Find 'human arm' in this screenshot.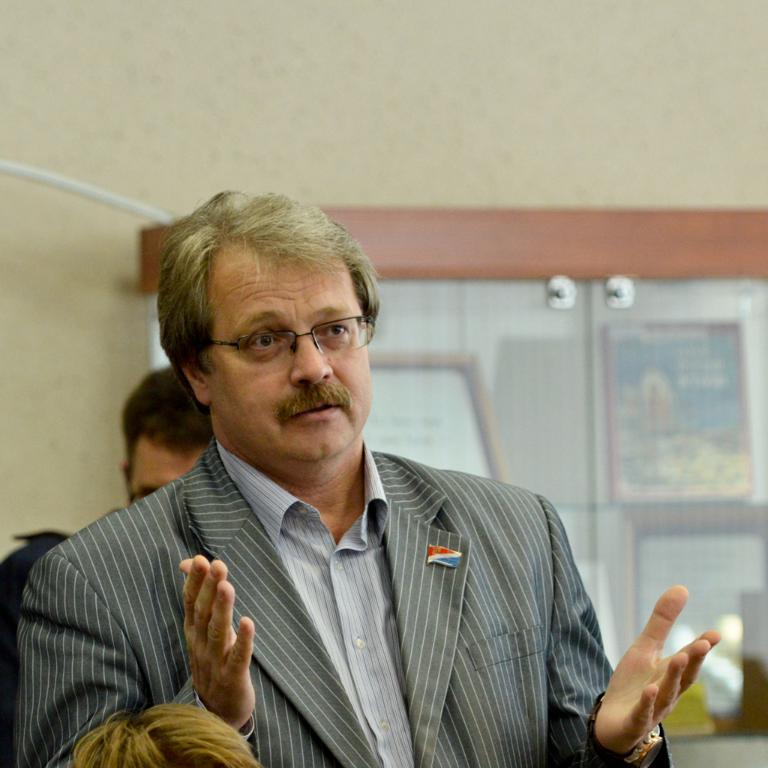
The bounding box for 'human arm' is 11,551,256,767.
